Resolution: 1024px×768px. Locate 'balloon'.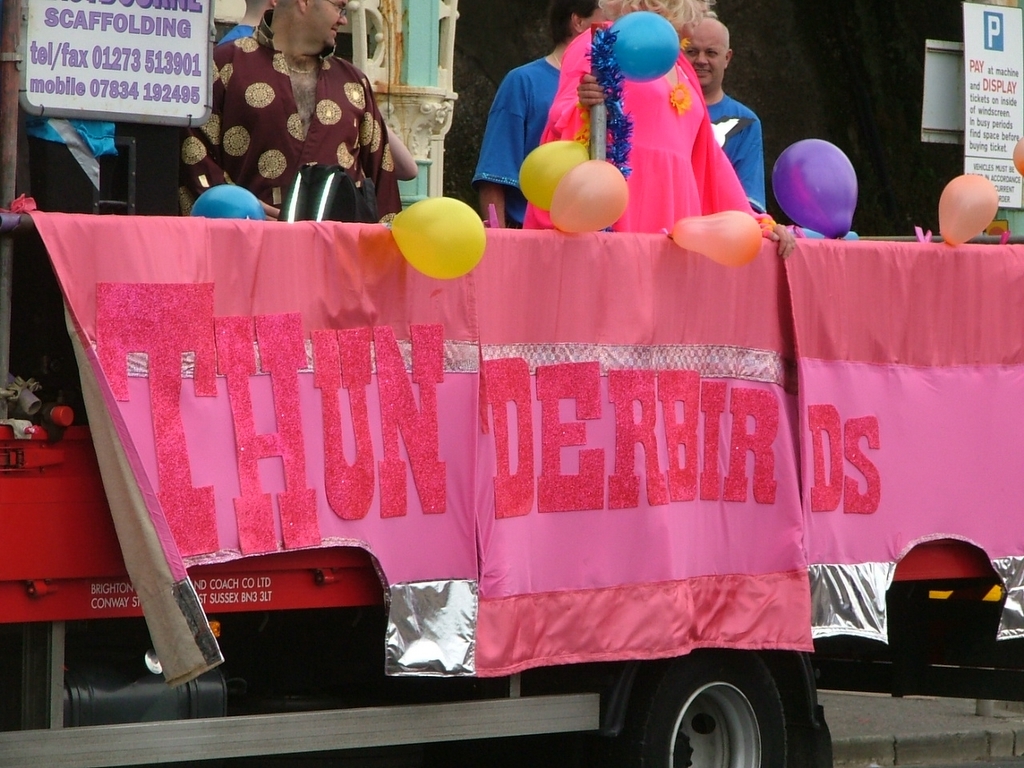
<region>1012, 136, 1023, 175</region>.
